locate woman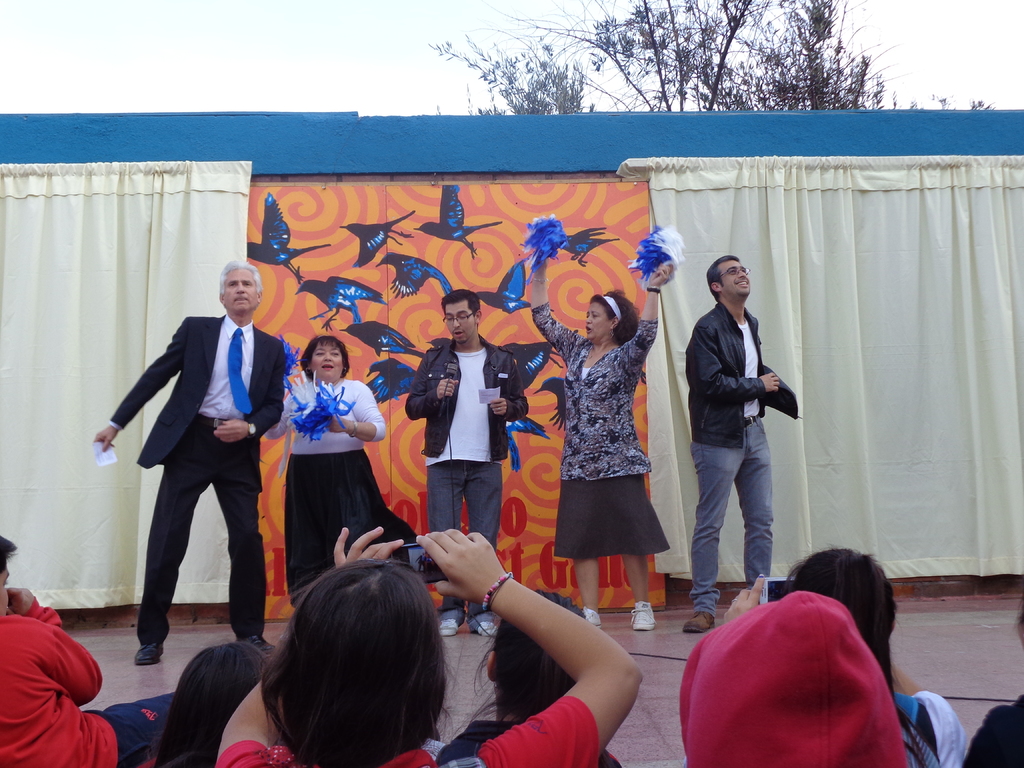
select_region(215, 528, 642, 767)
